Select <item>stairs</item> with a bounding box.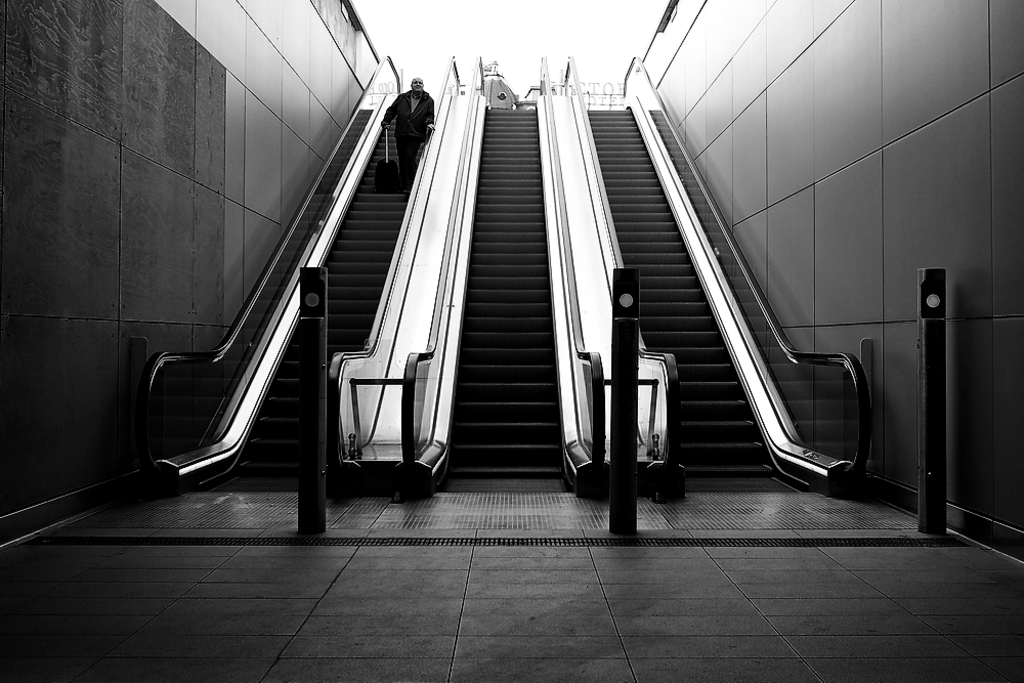
detection(589, 103, 778, 478).
